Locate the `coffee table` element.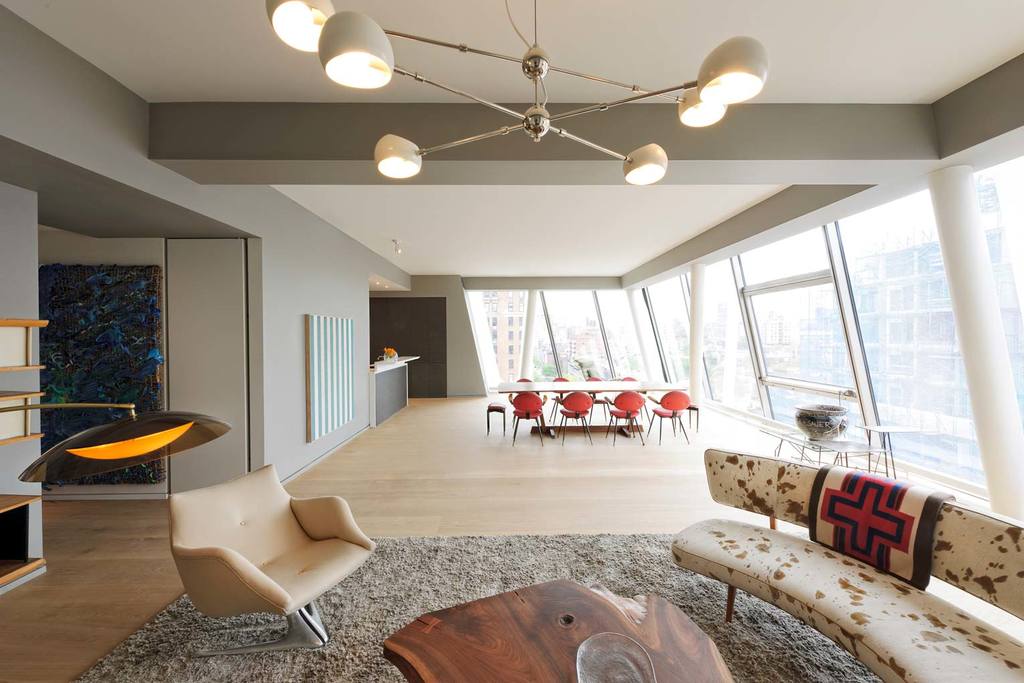
Element bbox: 495/381/689/433.
